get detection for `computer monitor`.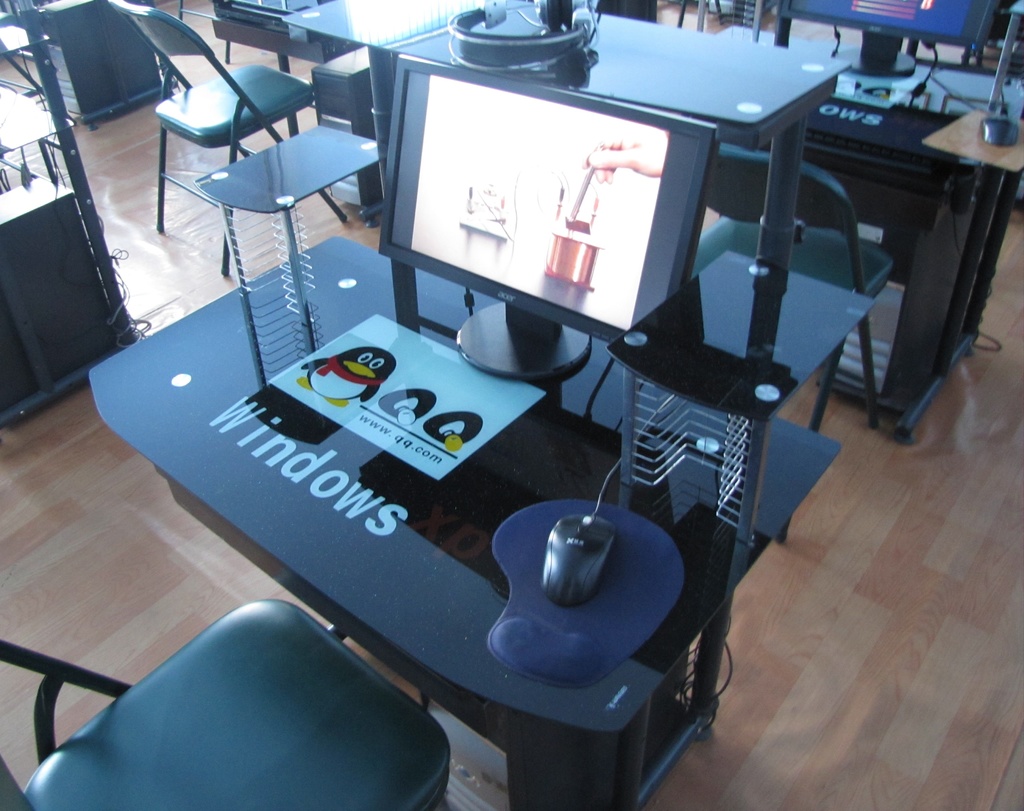
Detection: [left=780, top=0, right=998, bottom=75].
